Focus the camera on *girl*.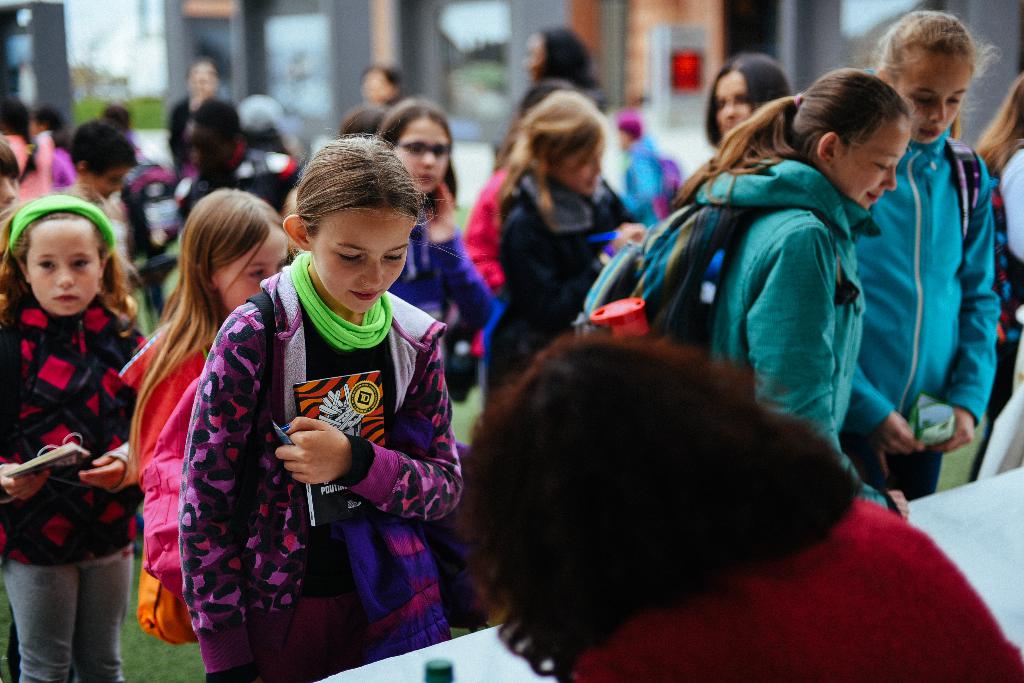
Focus region: (134,188,295,609).
